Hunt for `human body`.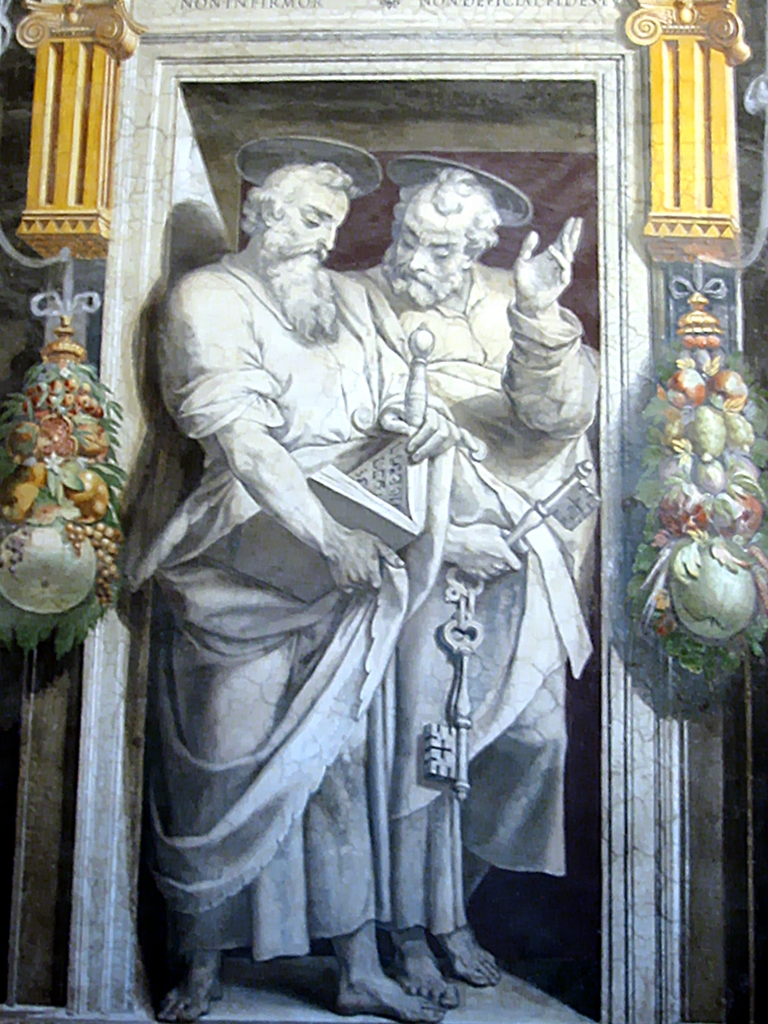
Hunted down at (left=143, top=169, right=493, bottom=965).
